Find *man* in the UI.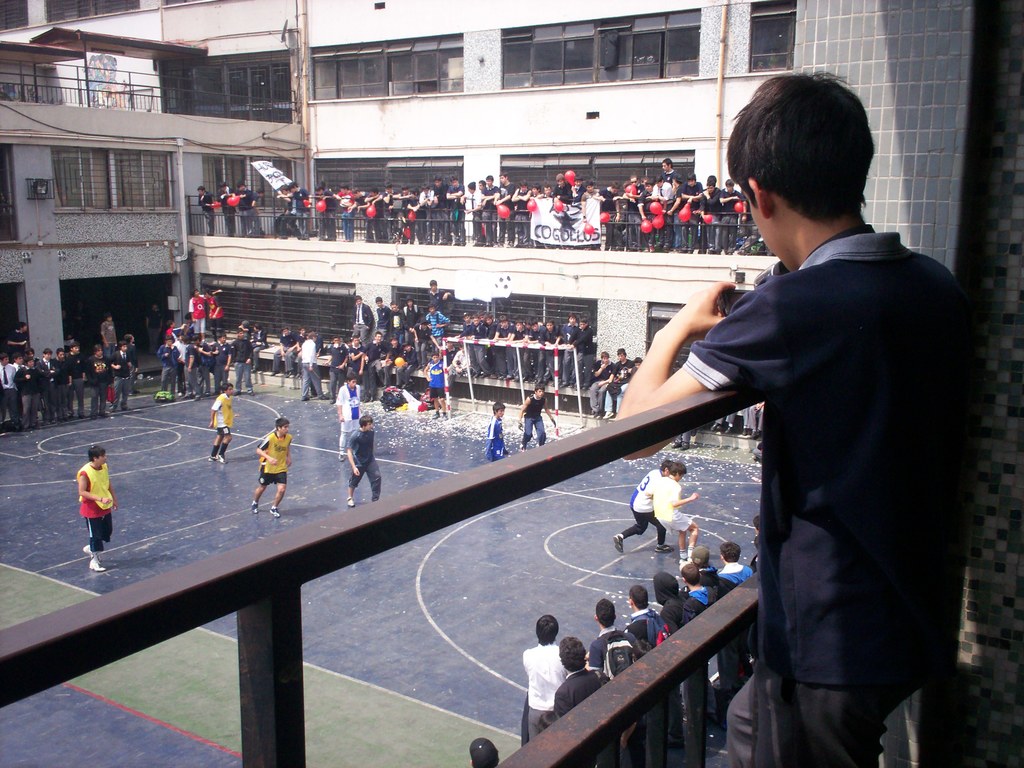
UI element at locate(420, 182, 437, 241).
